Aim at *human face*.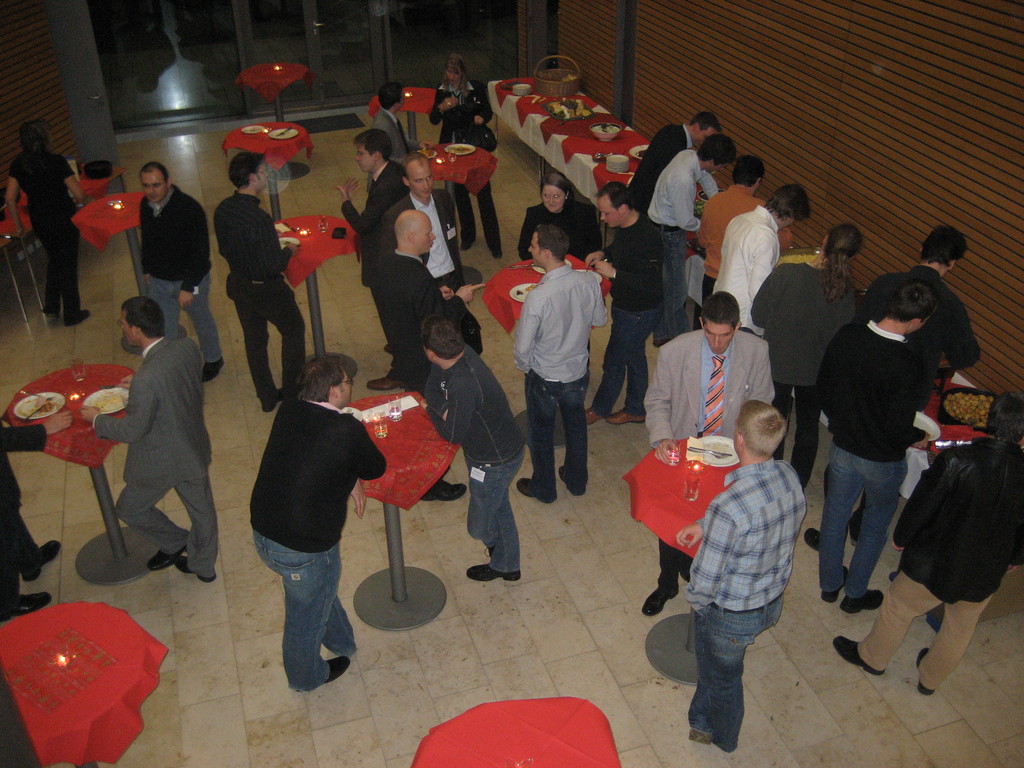
Aimed at BBox(691, 126, 719, 141).
